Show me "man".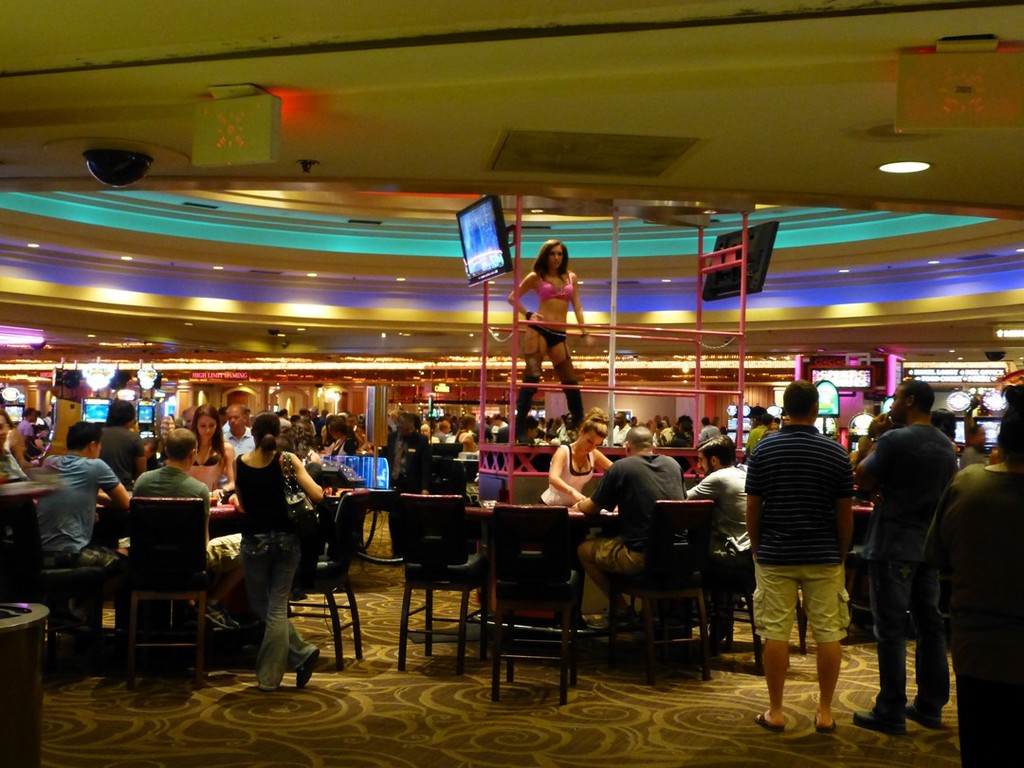
"man" is here: locate(686, 421, 750, 620).
